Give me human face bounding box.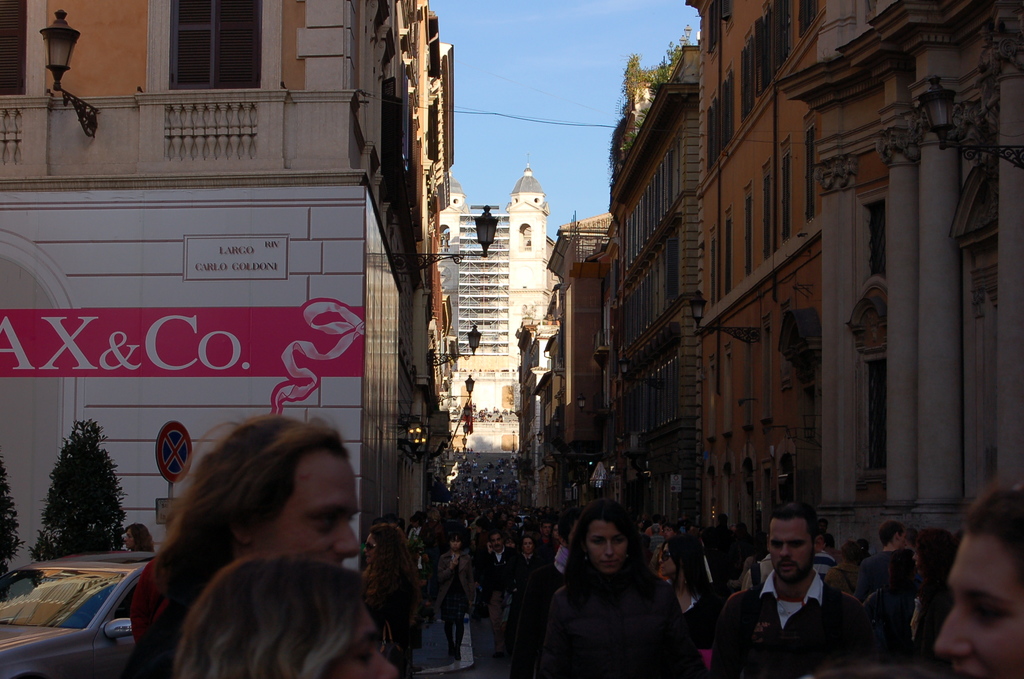
[331, 605, 399, 678].
